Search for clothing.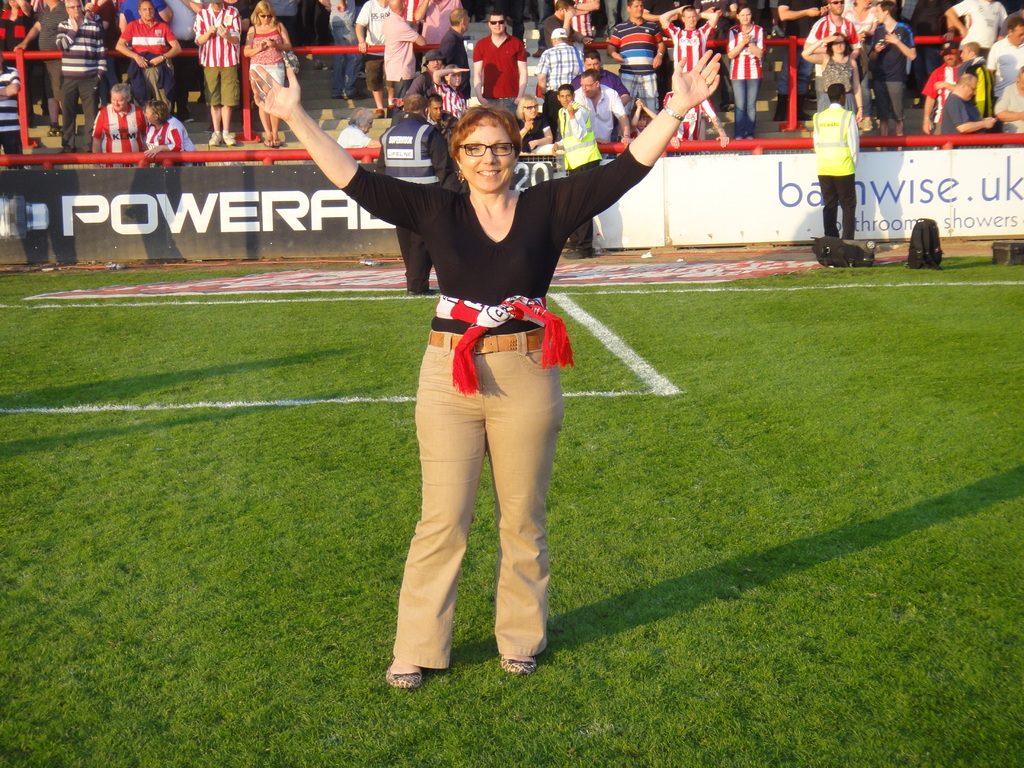
Found at (471, 36, 525, 110).
